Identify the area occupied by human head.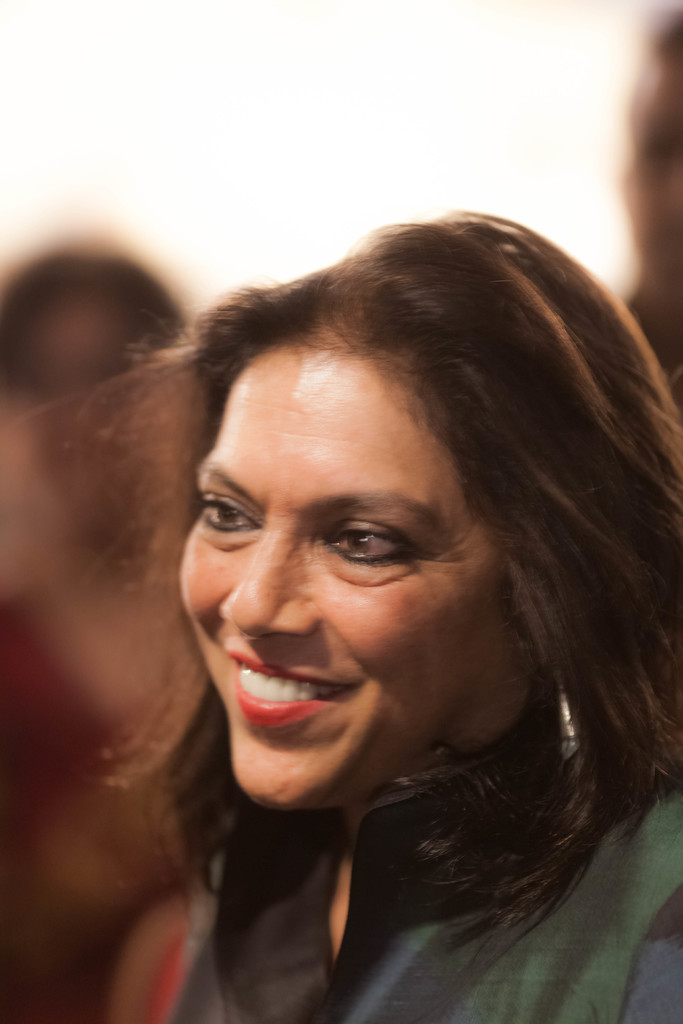
Area: box=[158, 332, 574, 758].
